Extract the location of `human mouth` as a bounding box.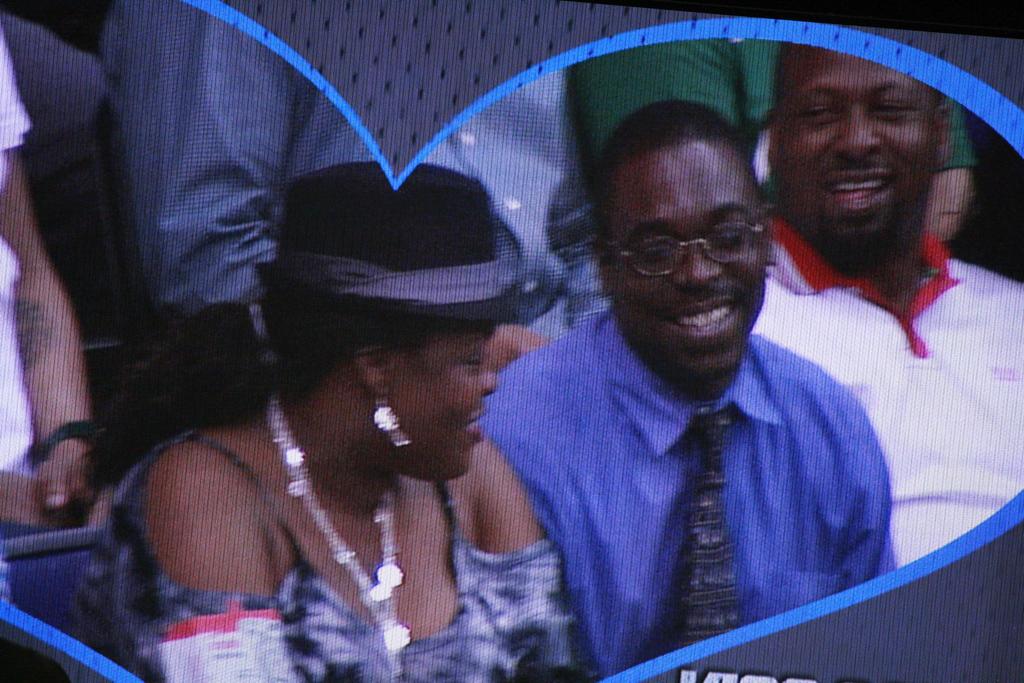
rect(664, 296, 740, 344).
